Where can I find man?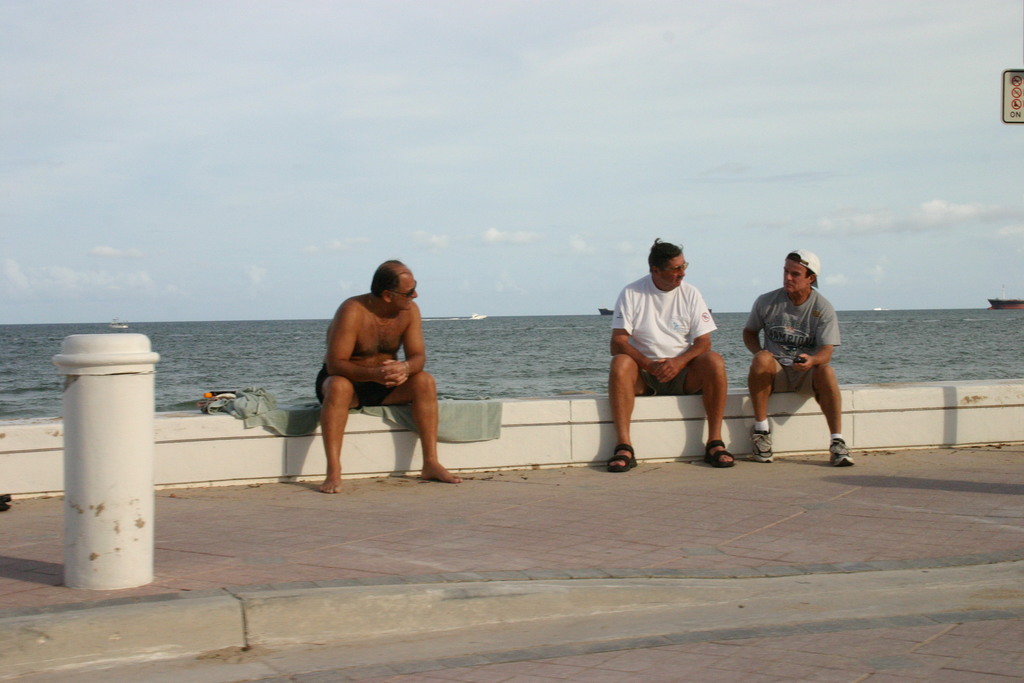
You can find it at l=605, t=235, r=733, b=473.
